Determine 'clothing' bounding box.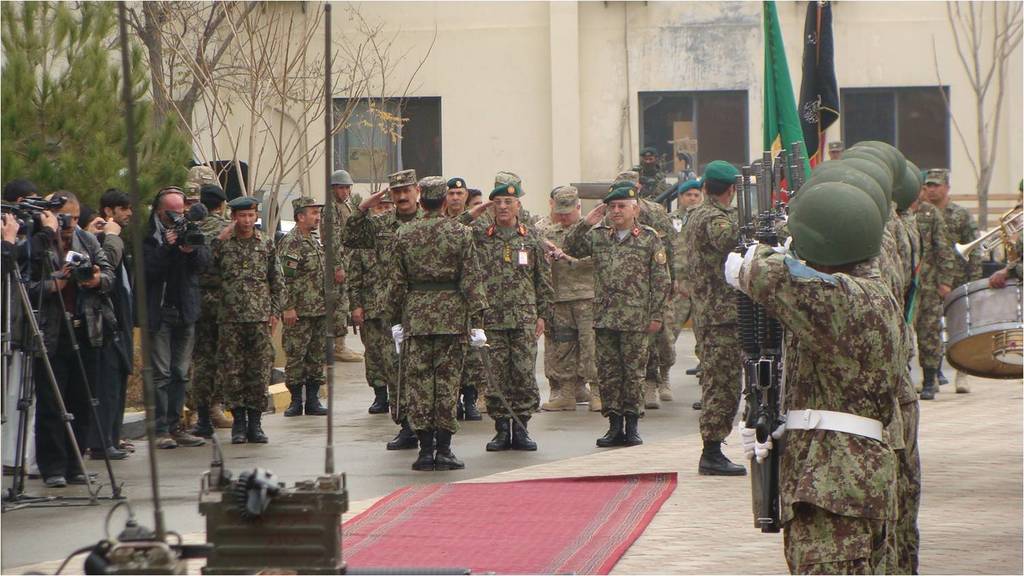
Determined: (211, 223, 291, 419).
